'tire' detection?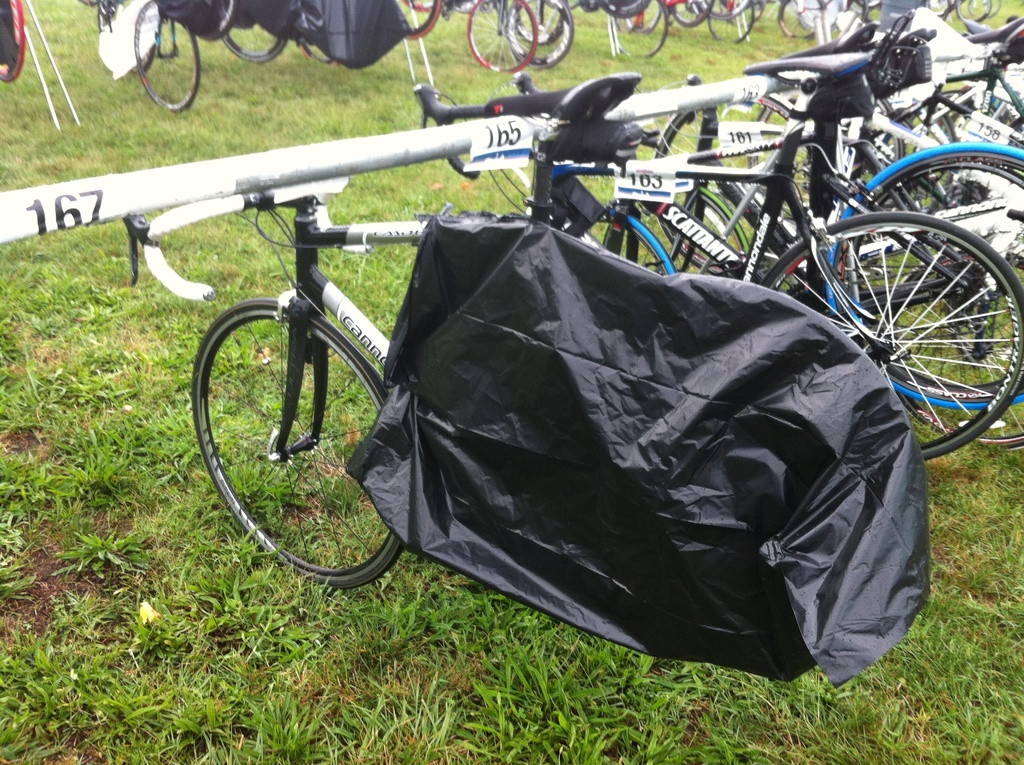
x1=708 y1=0 x2=753 y2=45
